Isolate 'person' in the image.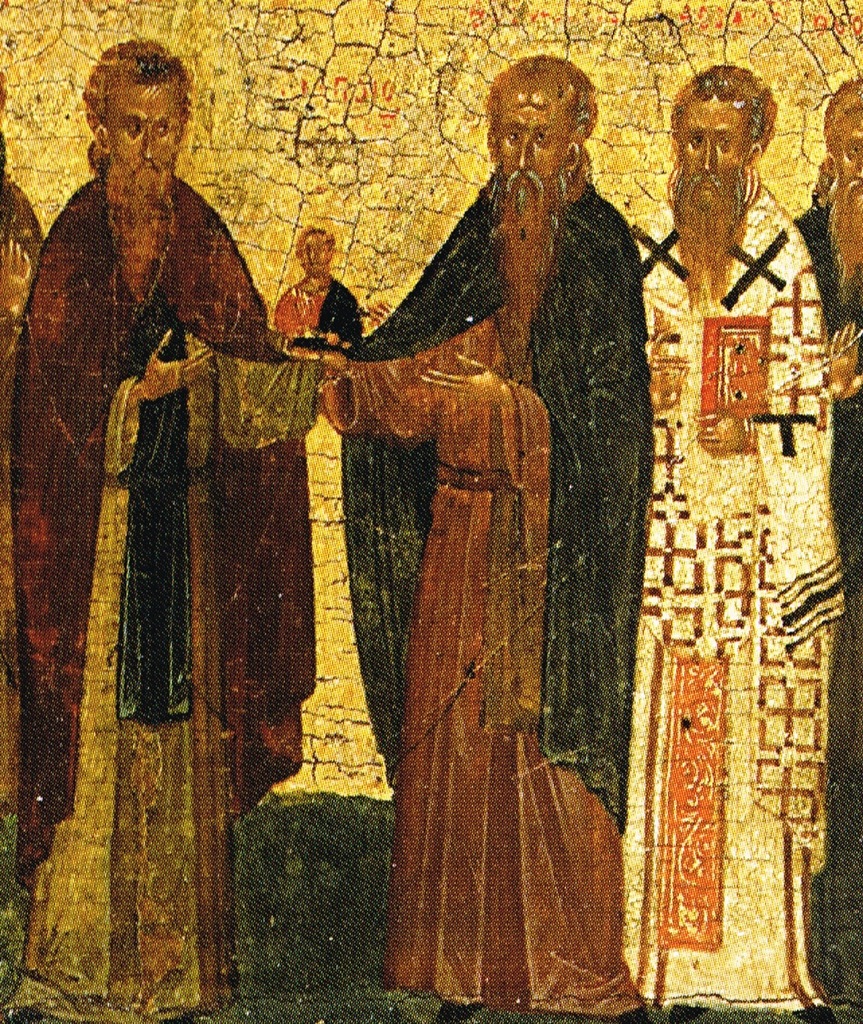
Isolated region: bbox(0, 168, 59, 452).
